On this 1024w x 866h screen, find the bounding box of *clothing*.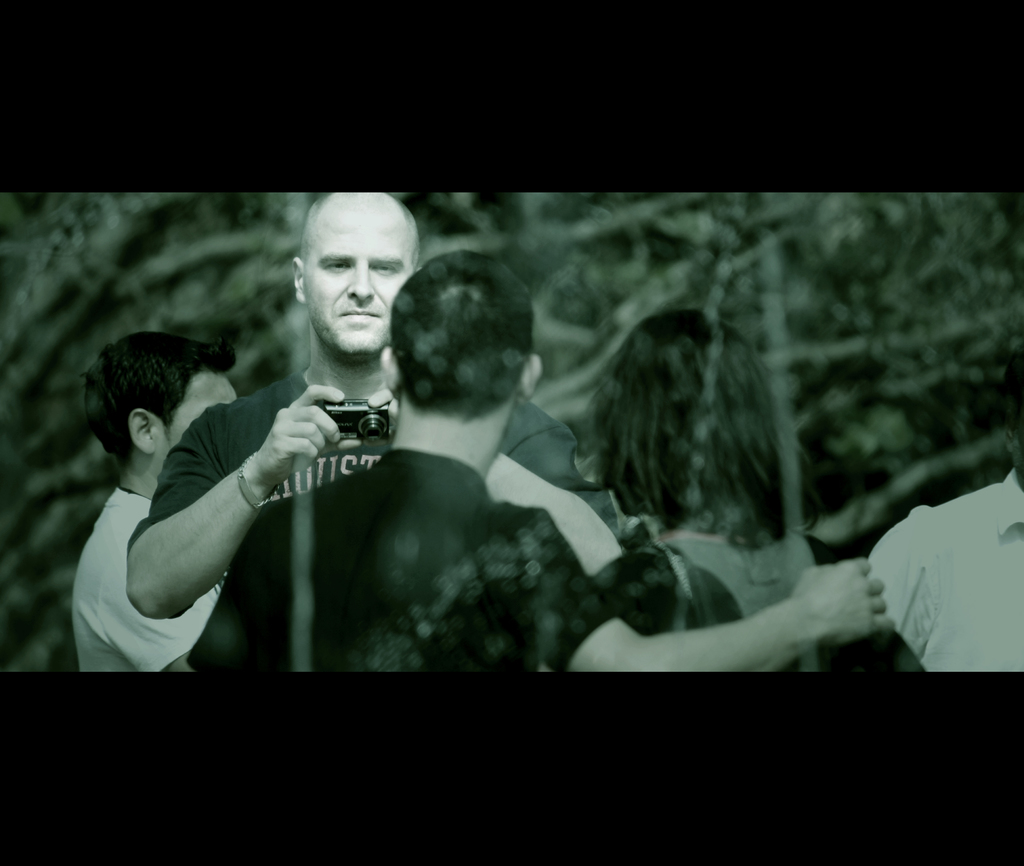
Bounding box: l=195, t=450, r=614, b=667.
